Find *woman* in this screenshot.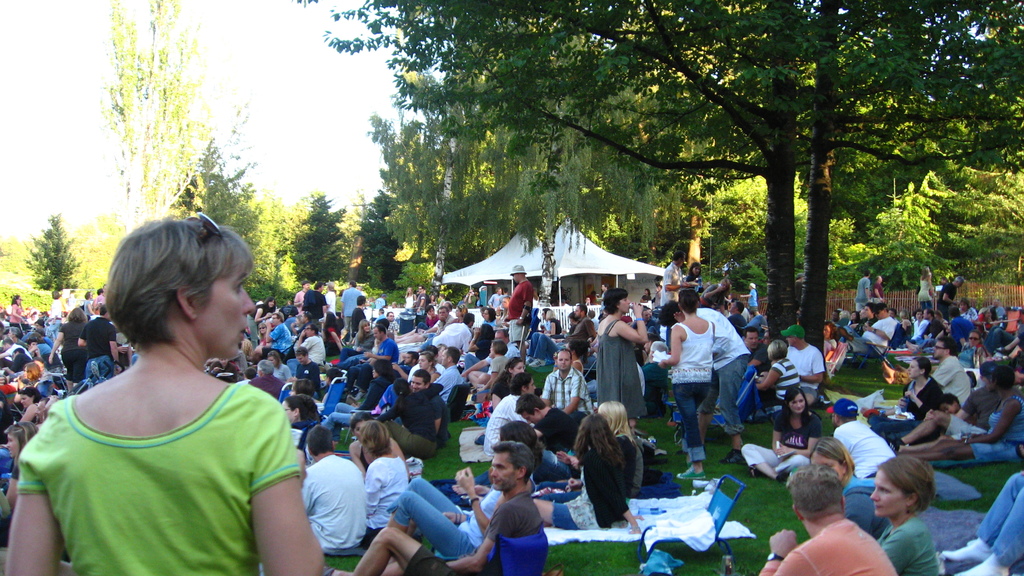
The bounding box for *woman* is box=[271, 311, 290, 356].
